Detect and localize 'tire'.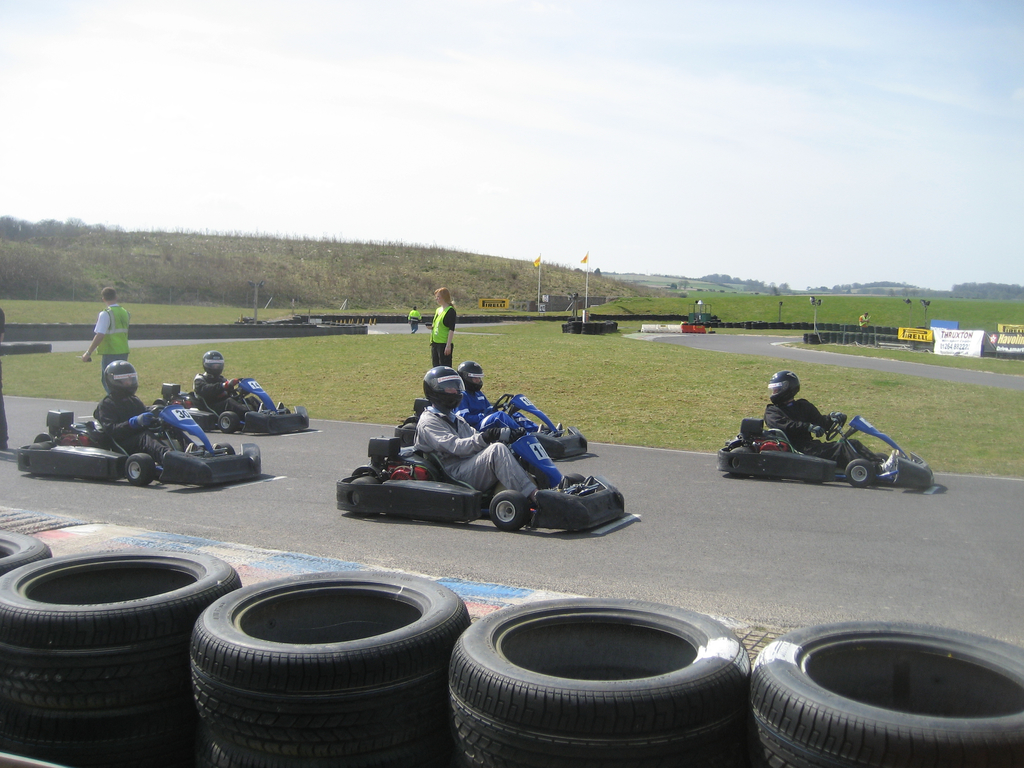
Localized at bbox=[124, 452, 157, 488].
